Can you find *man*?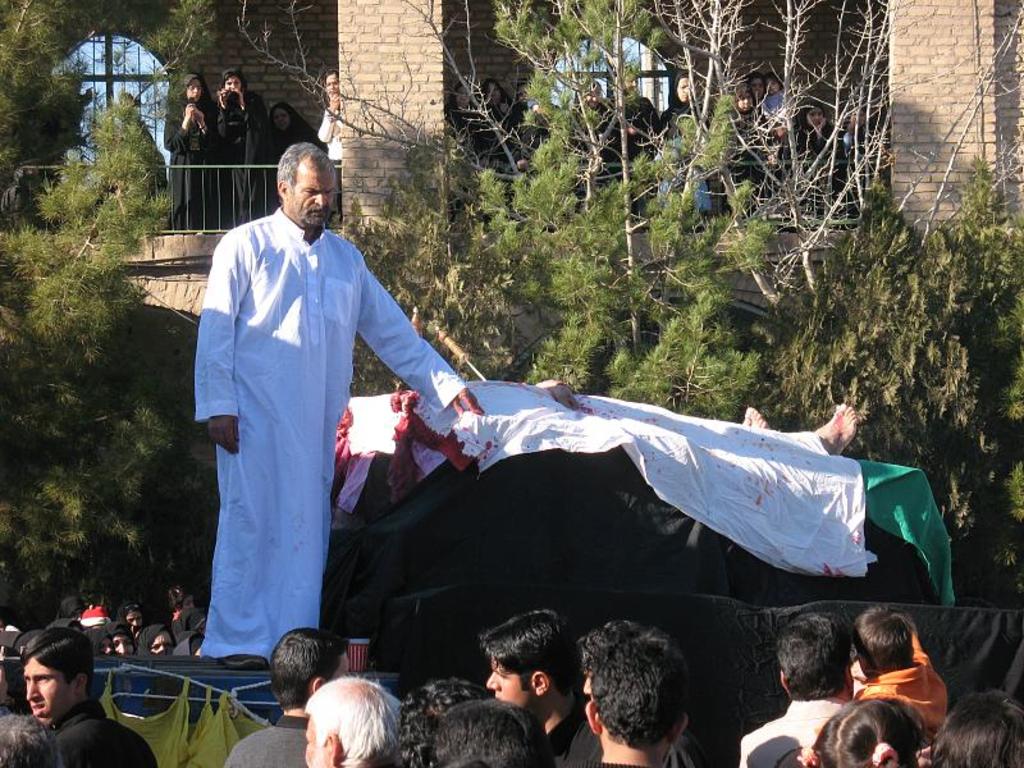
Yes, bounding box: BBox(315, 70, 339, 168).
